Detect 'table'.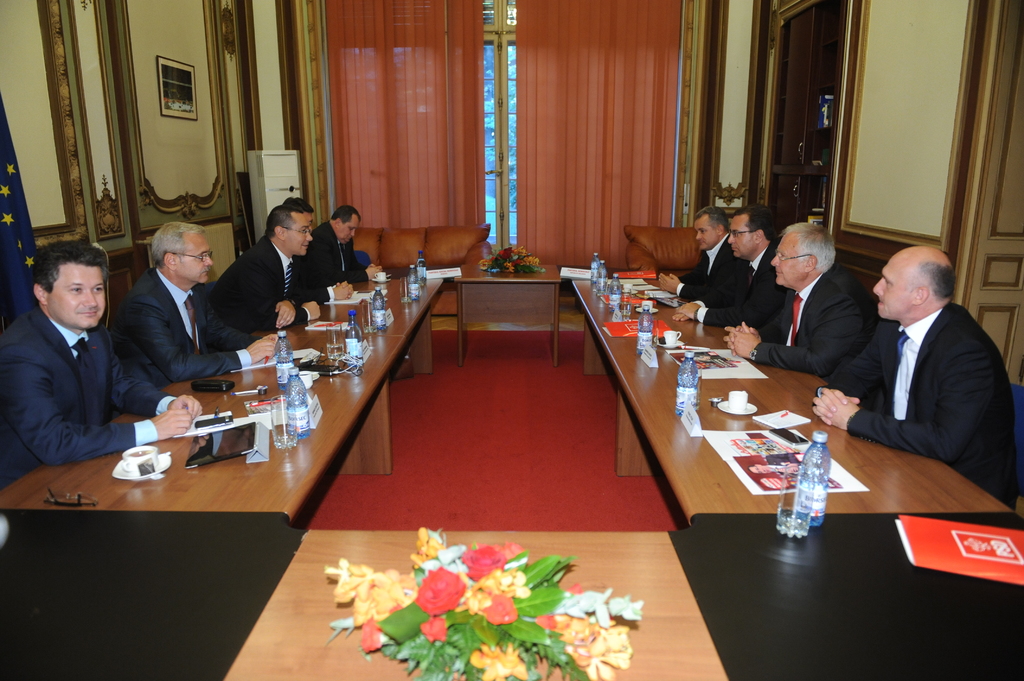
Detected at (450, 267, 560, 367).
